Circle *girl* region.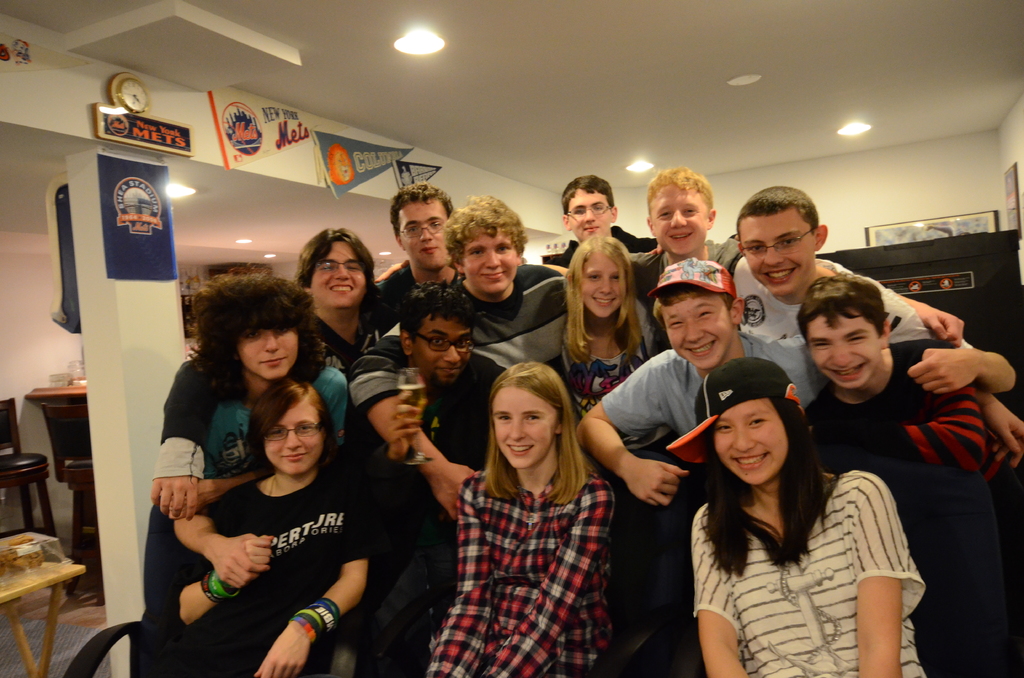
Region: (left=559, top=231, right=656, bottom=419).
